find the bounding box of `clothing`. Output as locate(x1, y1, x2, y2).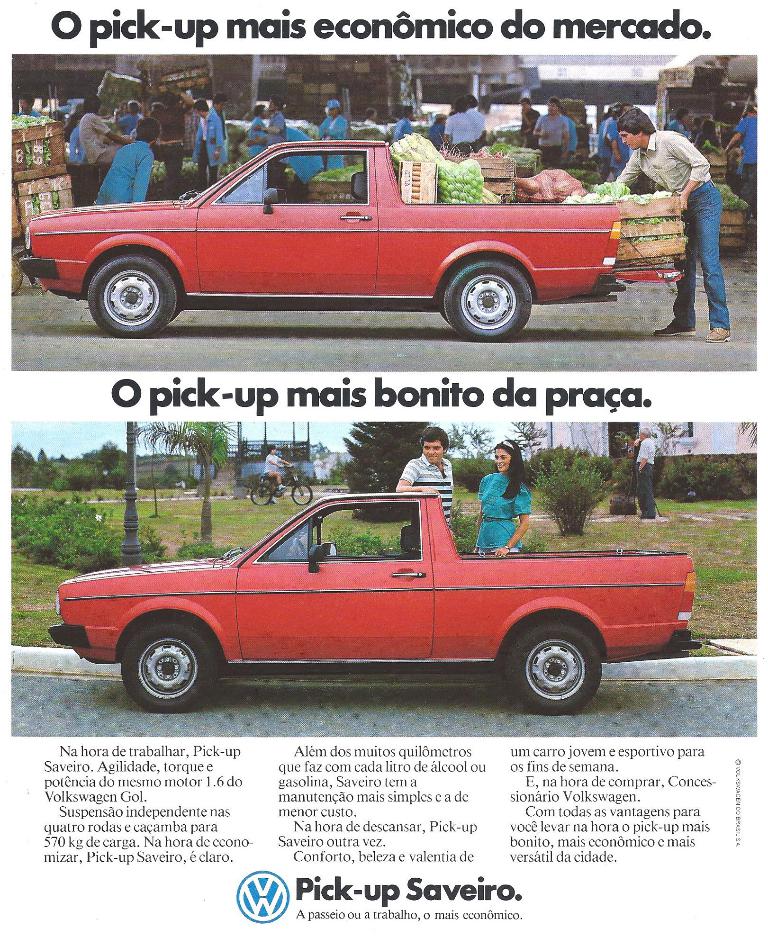
locate(282, 125, 336, 180).
